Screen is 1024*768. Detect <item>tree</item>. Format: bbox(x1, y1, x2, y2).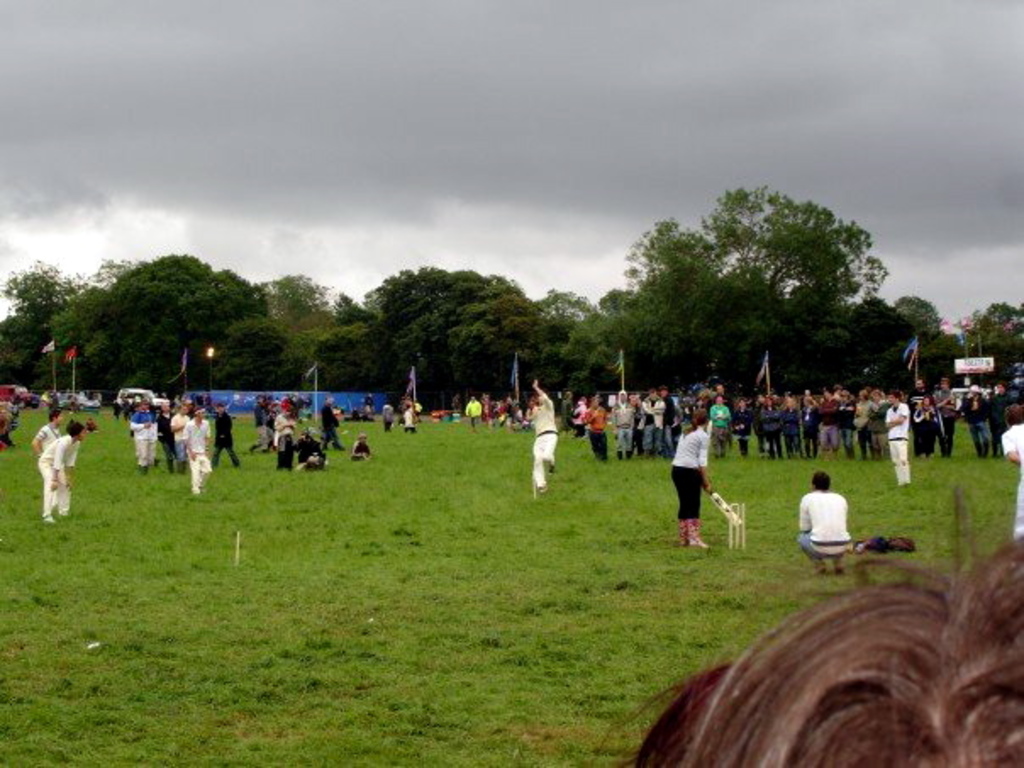
bbox(631, 185, 902, 378).
